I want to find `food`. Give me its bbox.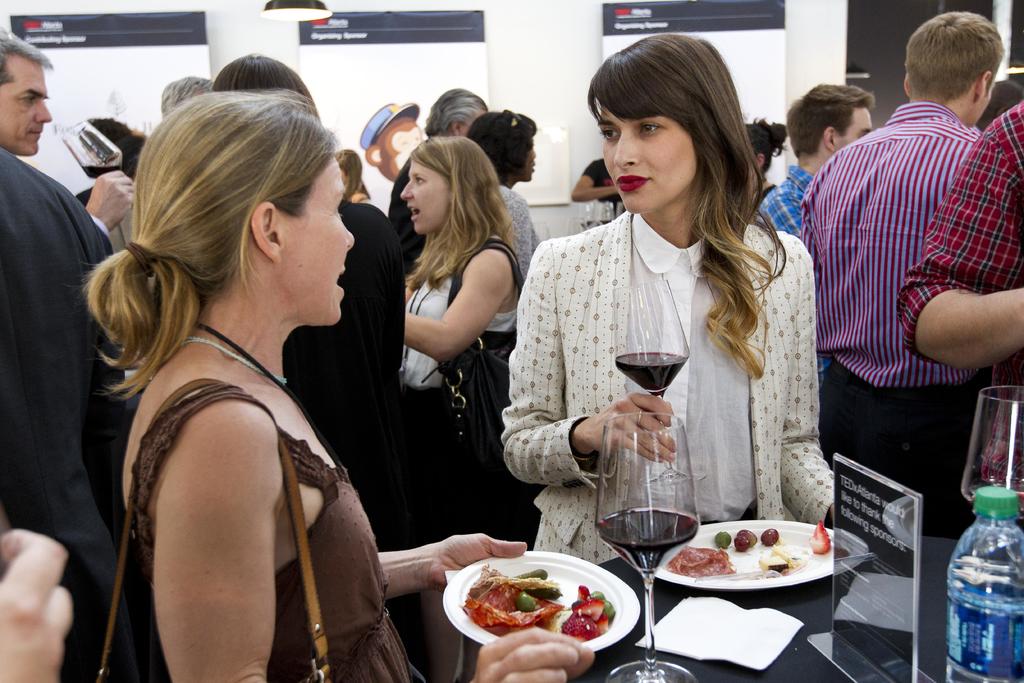
box=[737, 528, 757, 547].
